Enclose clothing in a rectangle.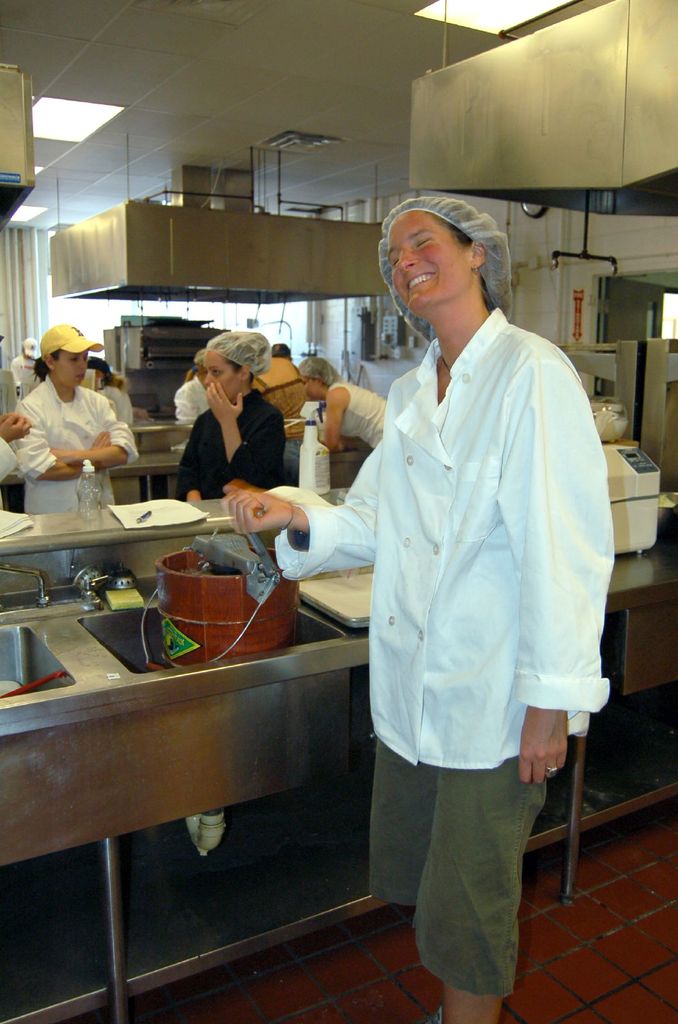
[93,381,139,424].
